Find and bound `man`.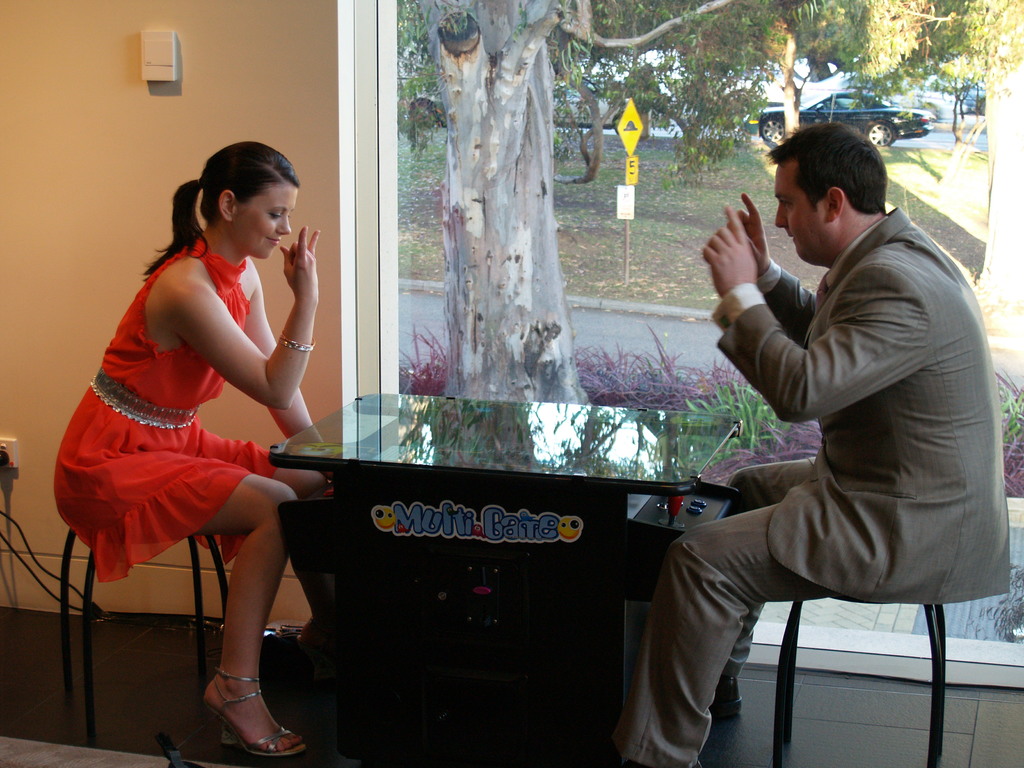
Bound: [left=614, top=117, right=1017, bottom=767].
